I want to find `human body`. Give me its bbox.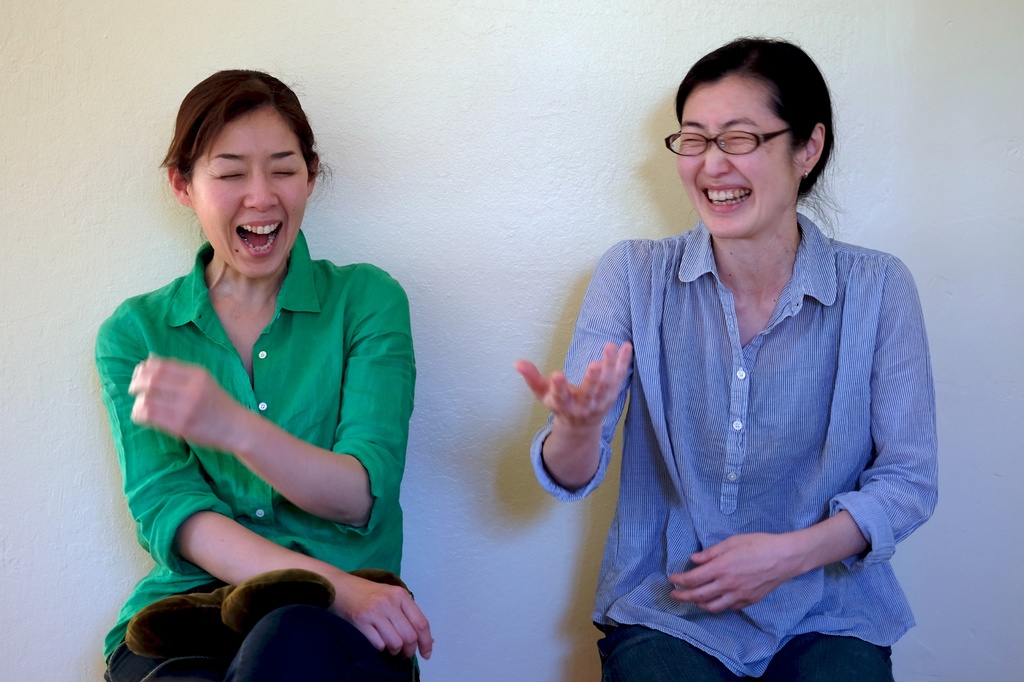
bbox=[514, 215, 939, 681].
